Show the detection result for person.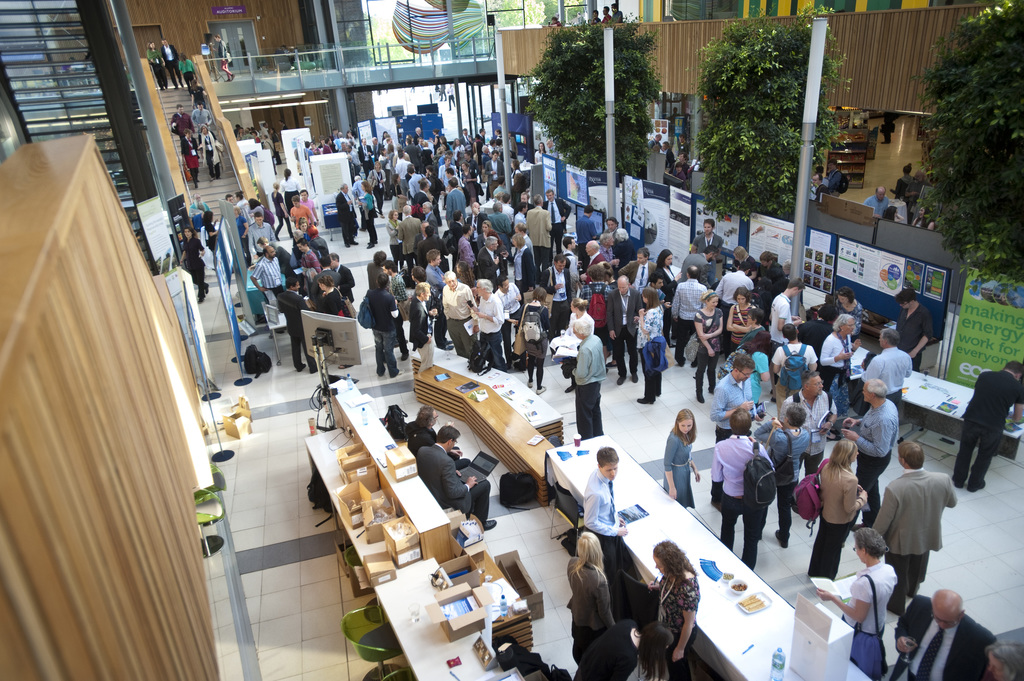
rect(369, 248, 390, 292).
